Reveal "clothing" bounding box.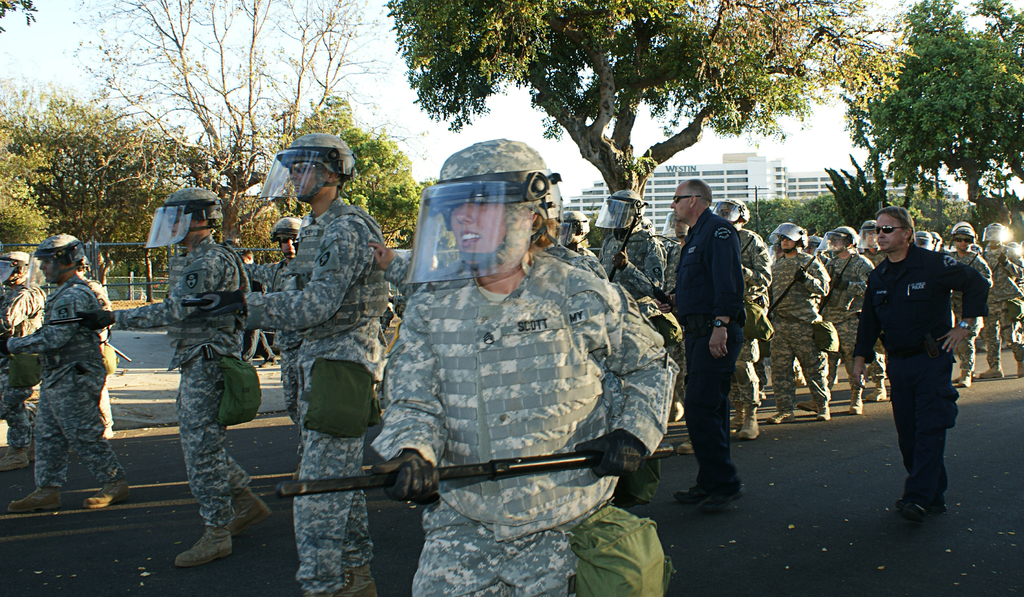
Revealed: [0, 278, 46, 449].
